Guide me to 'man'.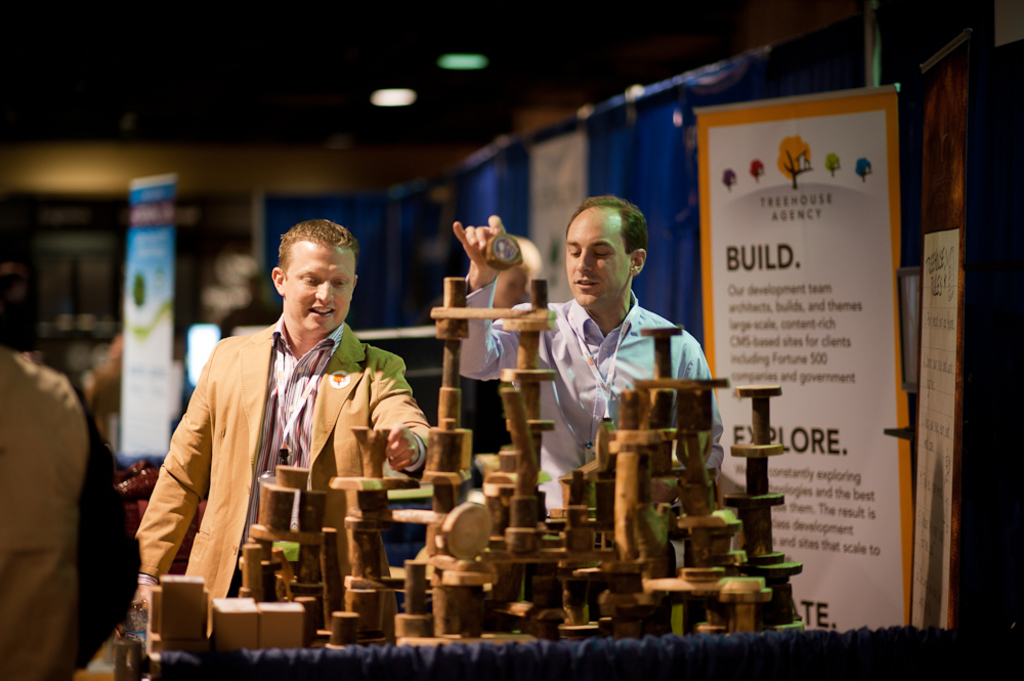
Guidance: 150 213 438 619.
